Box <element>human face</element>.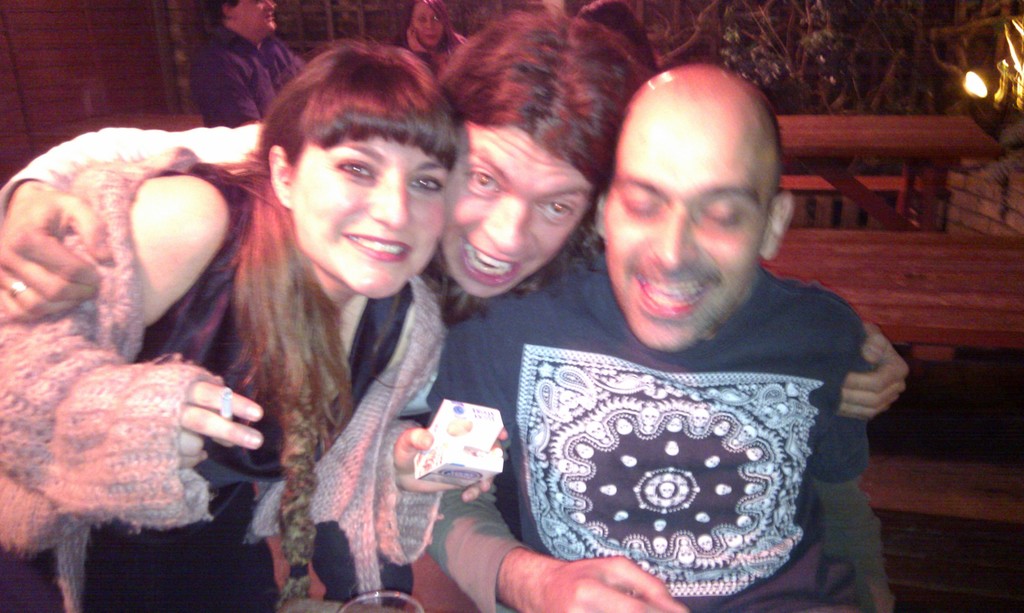
x1=448 y1=124 x2=588 y2=303.
